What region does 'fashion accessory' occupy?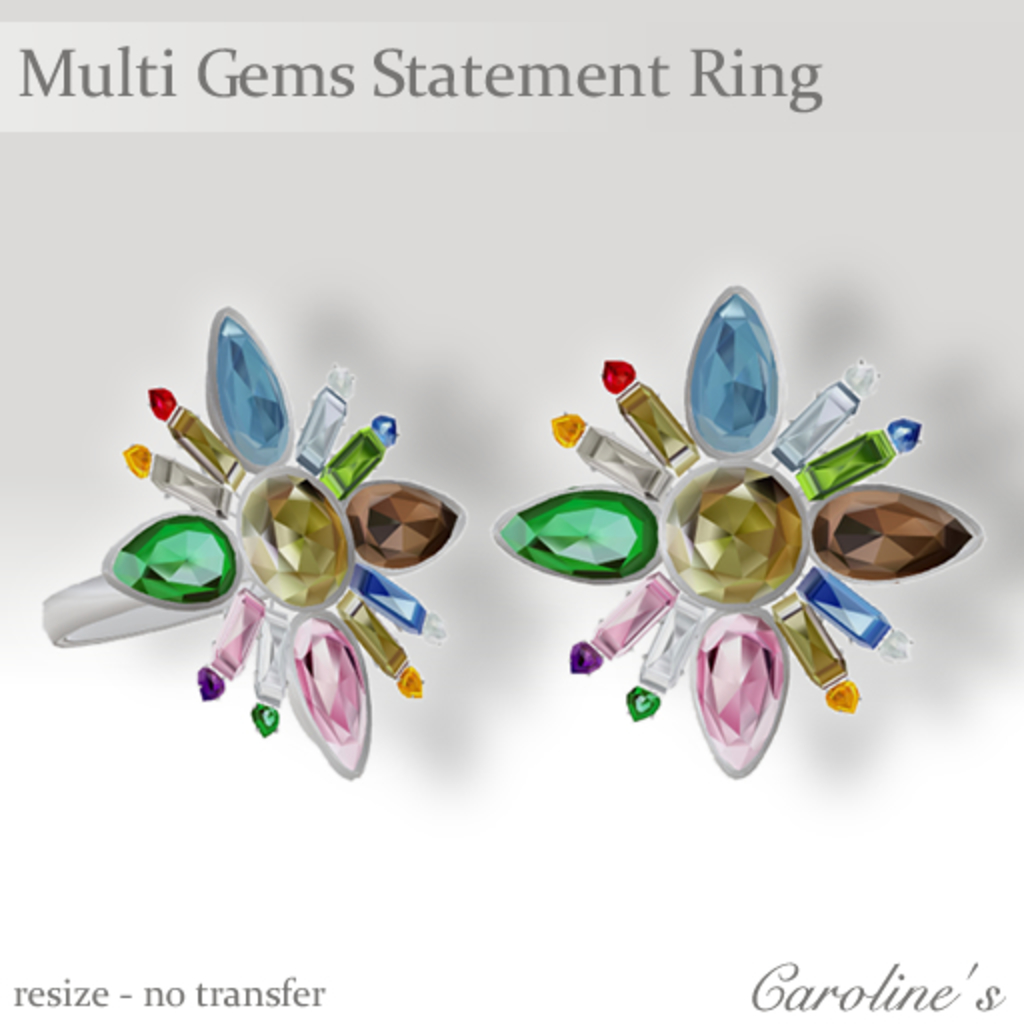
40, 308, 468, 786.
